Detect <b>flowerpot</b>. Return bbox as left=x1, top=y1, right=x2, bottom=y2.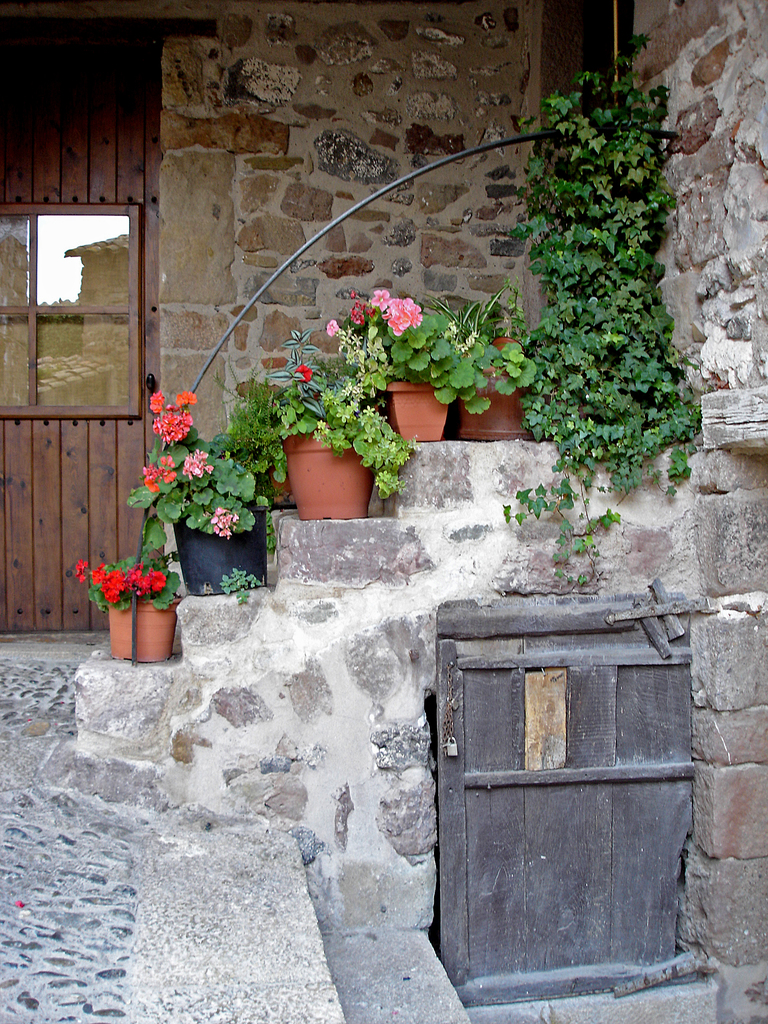
left=170, top=504, right=270, bottom=593.
